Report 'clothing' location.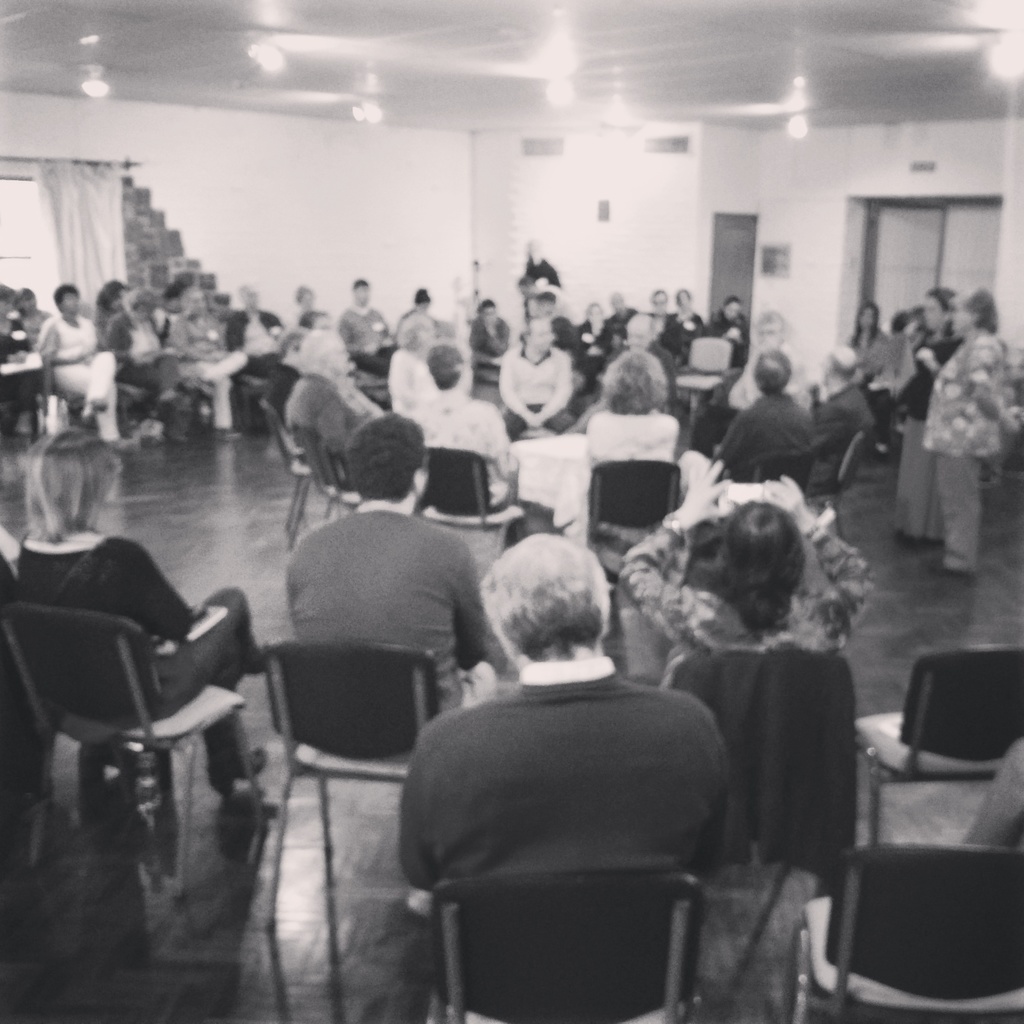
Report: <bbox>497, 330, 578, 425</bbox>.
